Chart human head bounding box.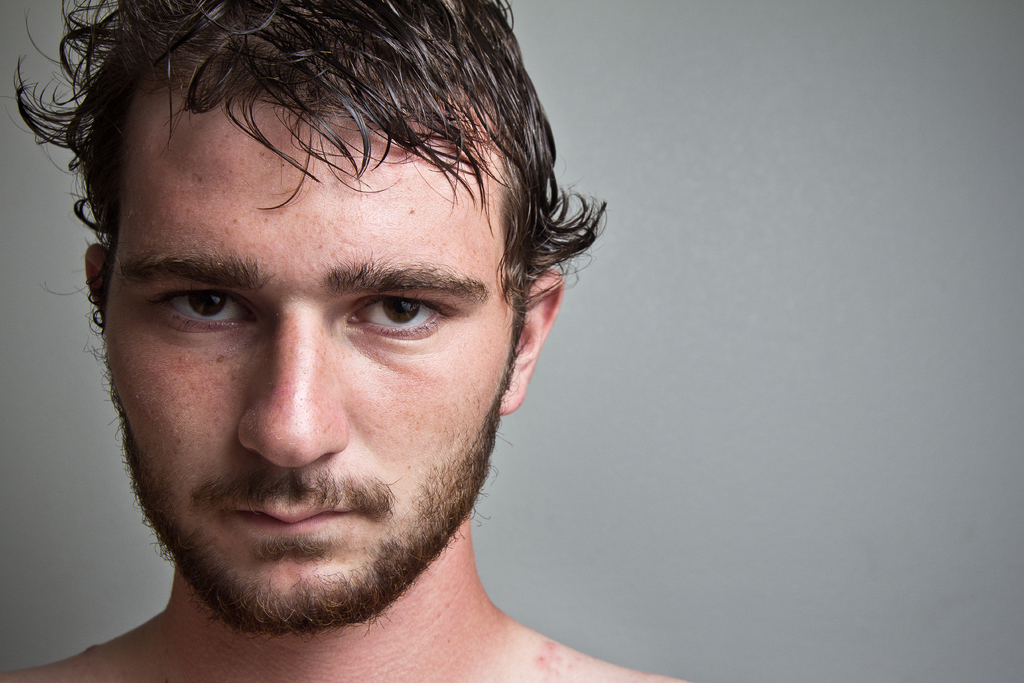
Charted: [x1=13, y1=0, x2=605, y2=632].
